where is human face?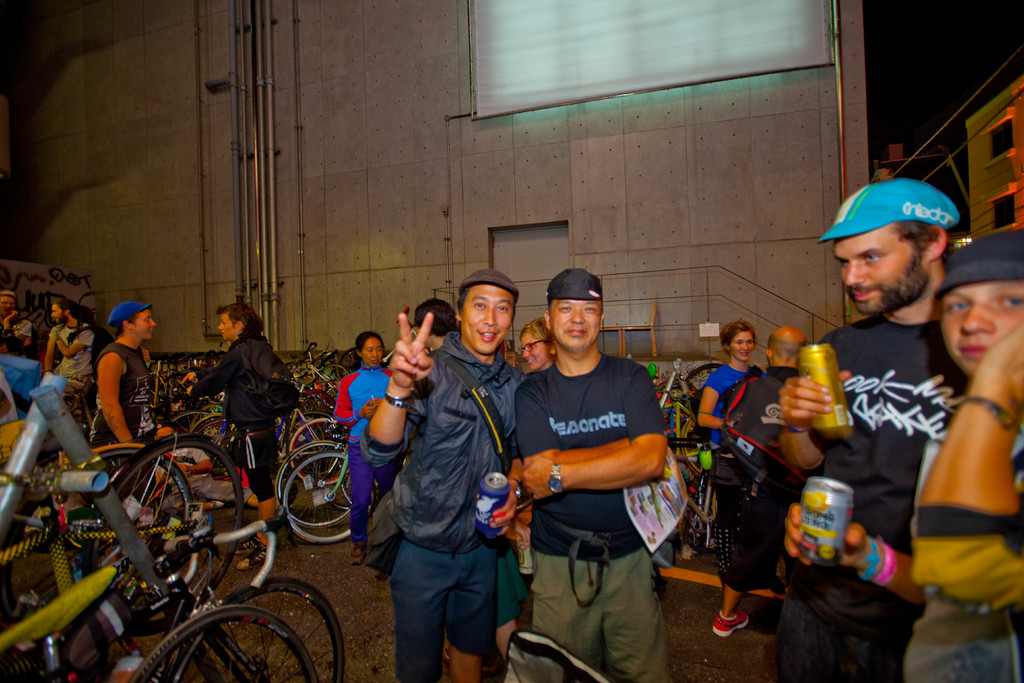
select_region(136, 311, 155, 340).
